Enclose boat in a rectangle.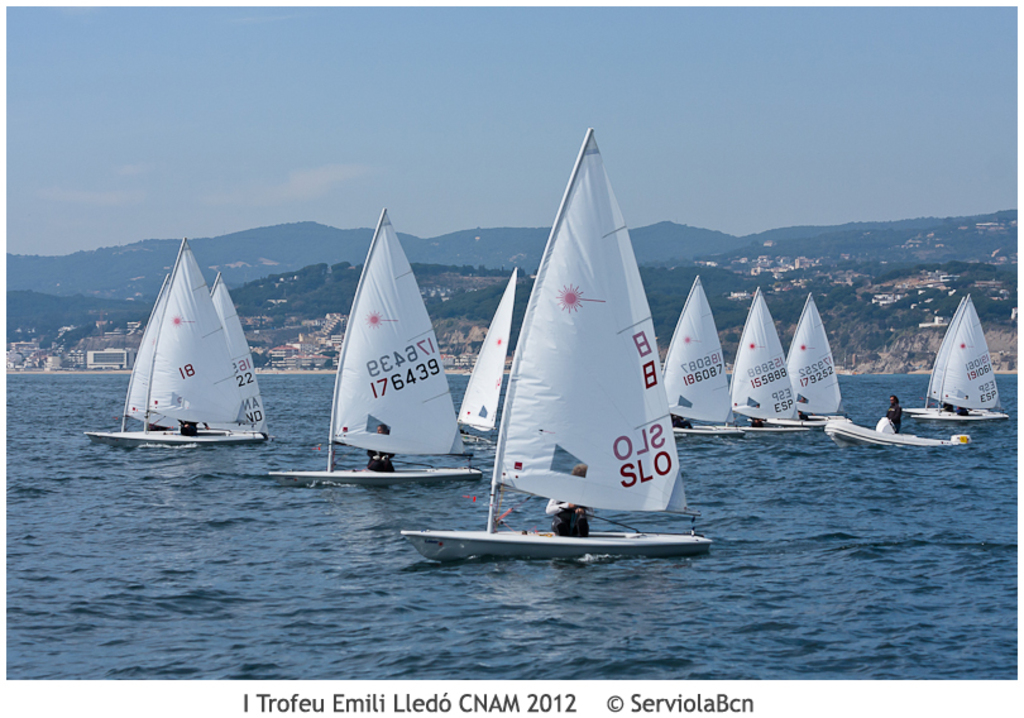
region(785, 292, 842, 432).
